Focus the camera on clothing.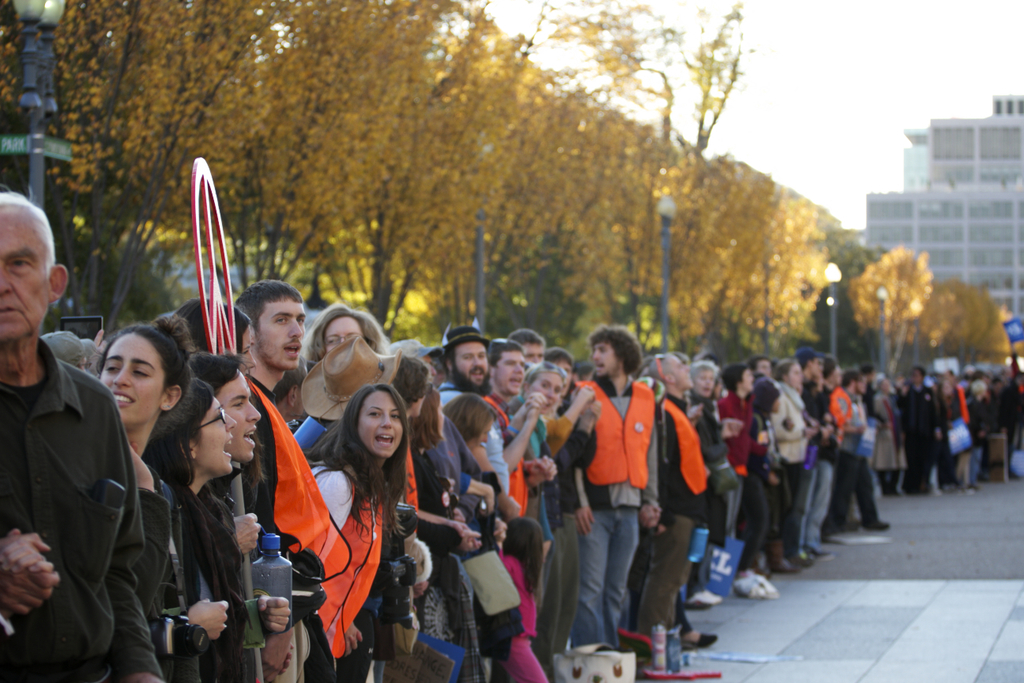
Focus region: x1=638, y1=392, x2=709, y2=655.
